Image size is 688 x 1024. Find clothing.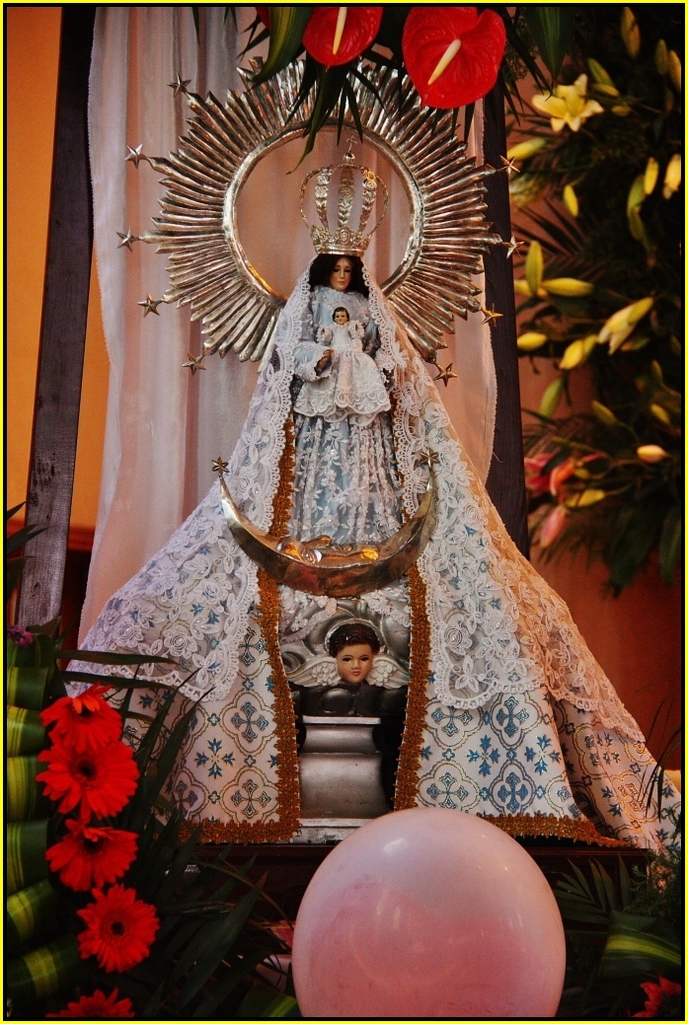
(left=63, top=256, right=682, bottom=877).
